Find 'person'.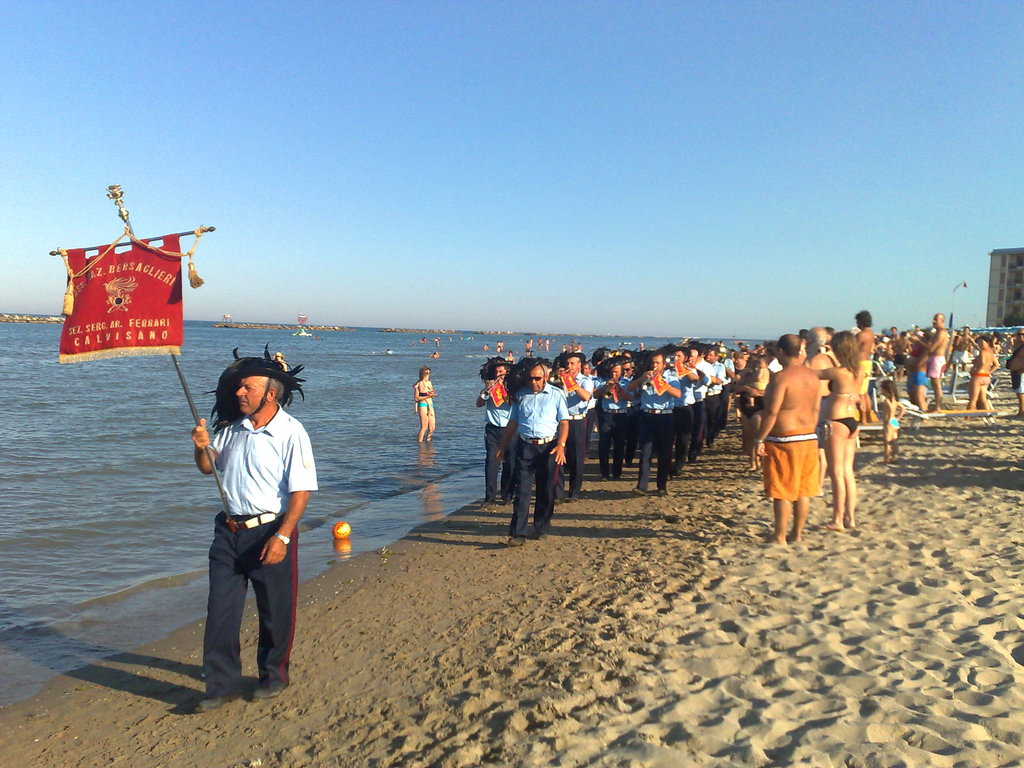
box(472, 353, 511, 511).
